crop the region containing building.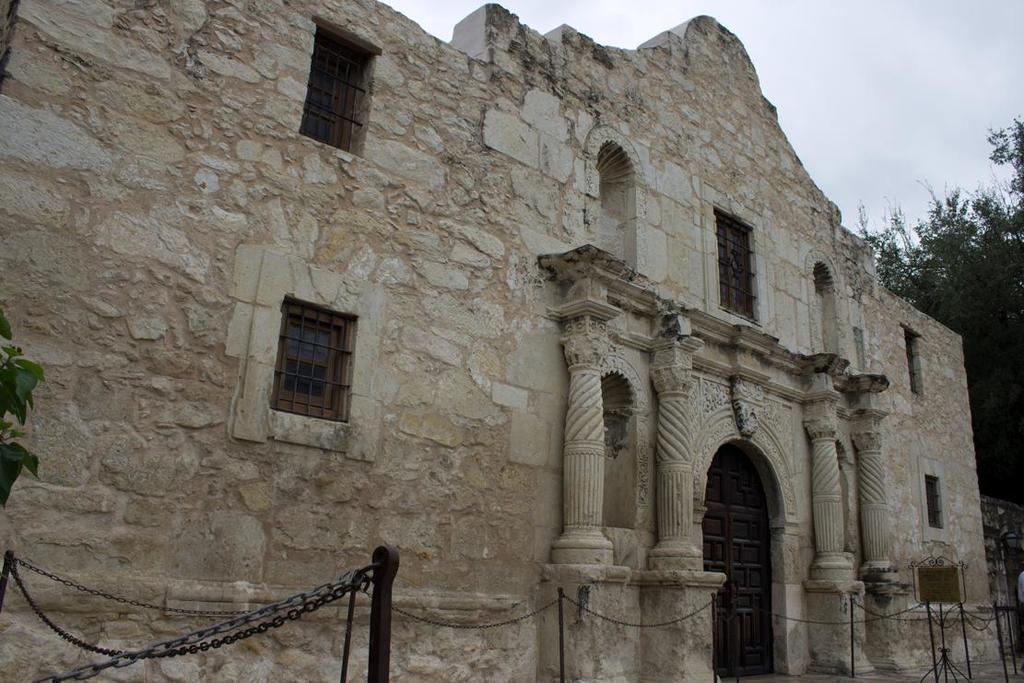
Crop region: x1=0, y1=0, x2=1000, y2=682.
